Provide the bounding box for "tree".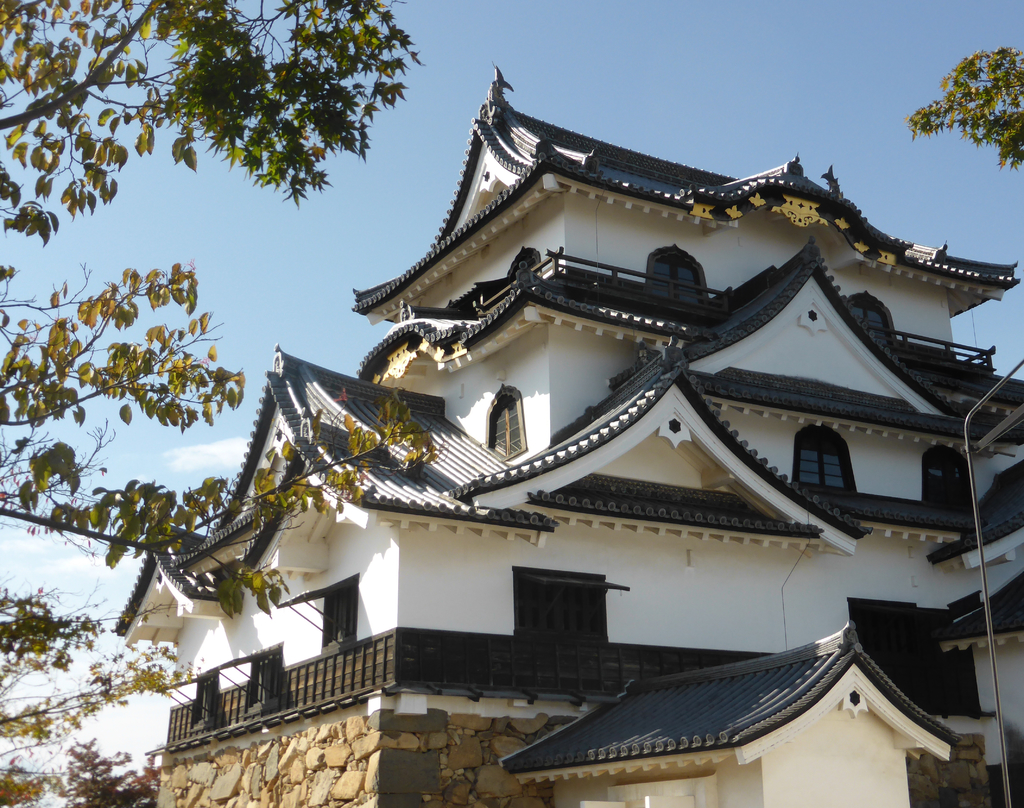
bbox=(907, 35, 1021, 202).
